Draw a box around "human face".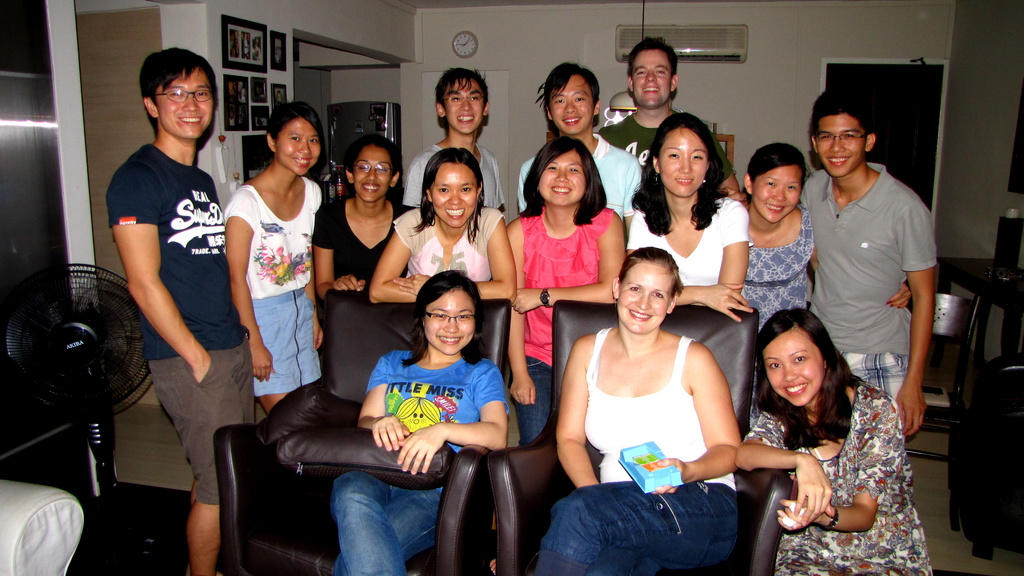
bbox(282, 123, 319, 173).
